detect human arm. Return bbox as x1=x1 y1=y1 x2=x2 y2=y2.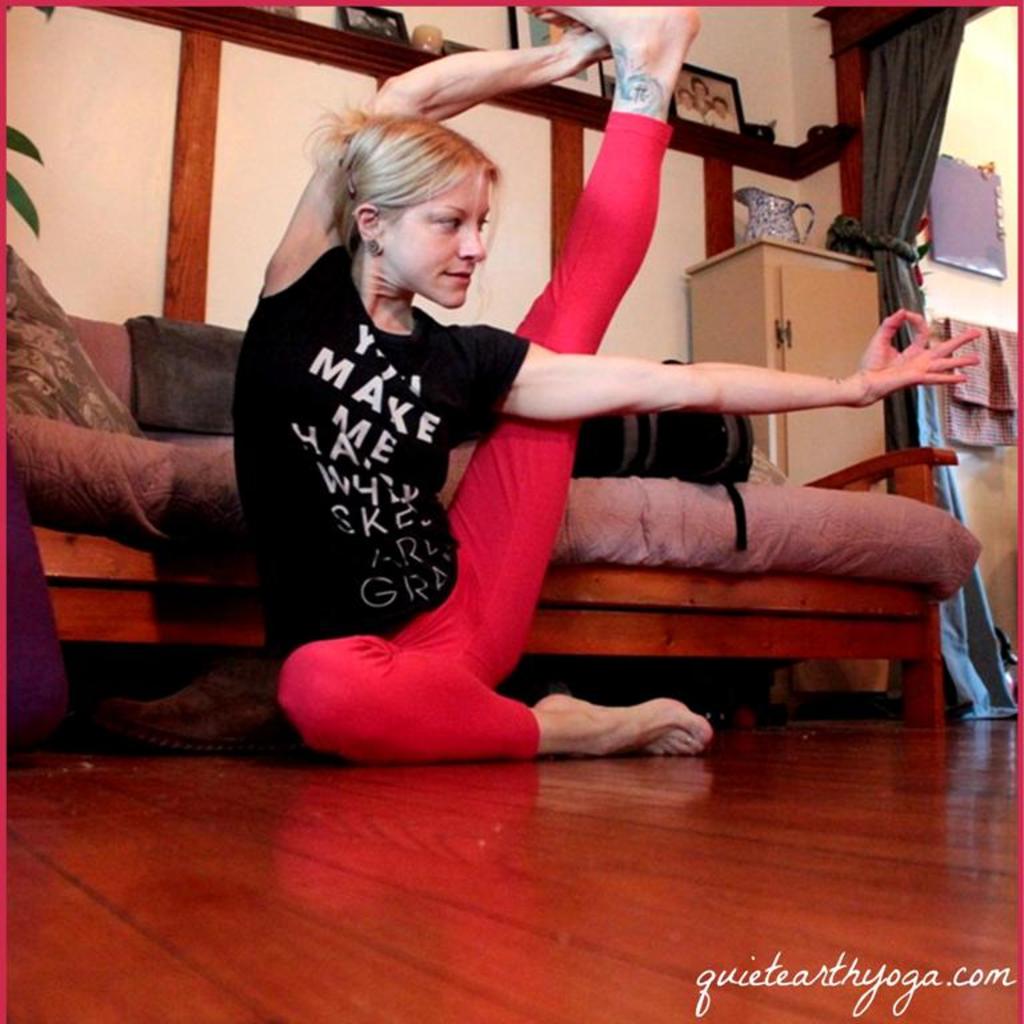
x1=469 y1=307 x2=981 y2=431.
